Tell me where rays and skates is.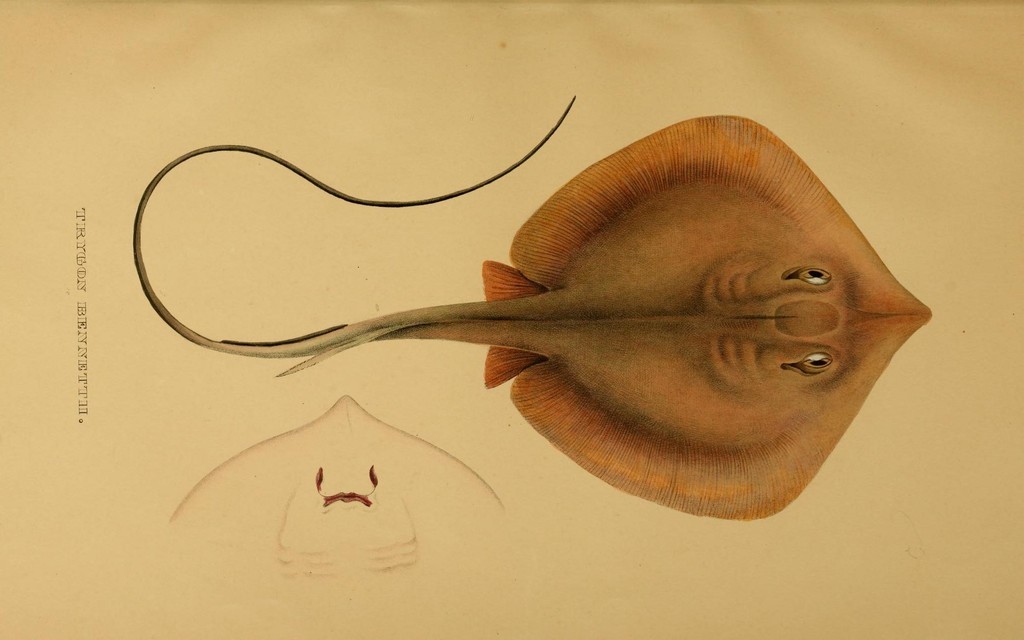
rays and skates is at [left=131, top=96, right=933, bottom=521].
